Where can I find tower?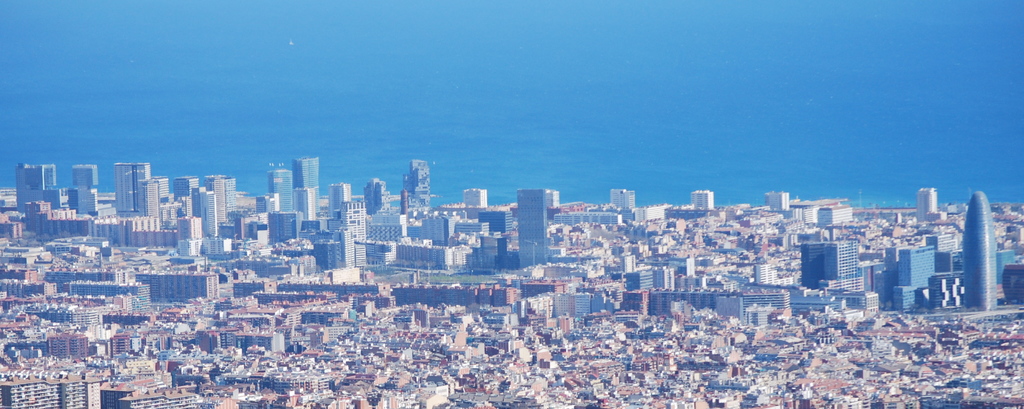
You can find it at 340/199/371/263.
